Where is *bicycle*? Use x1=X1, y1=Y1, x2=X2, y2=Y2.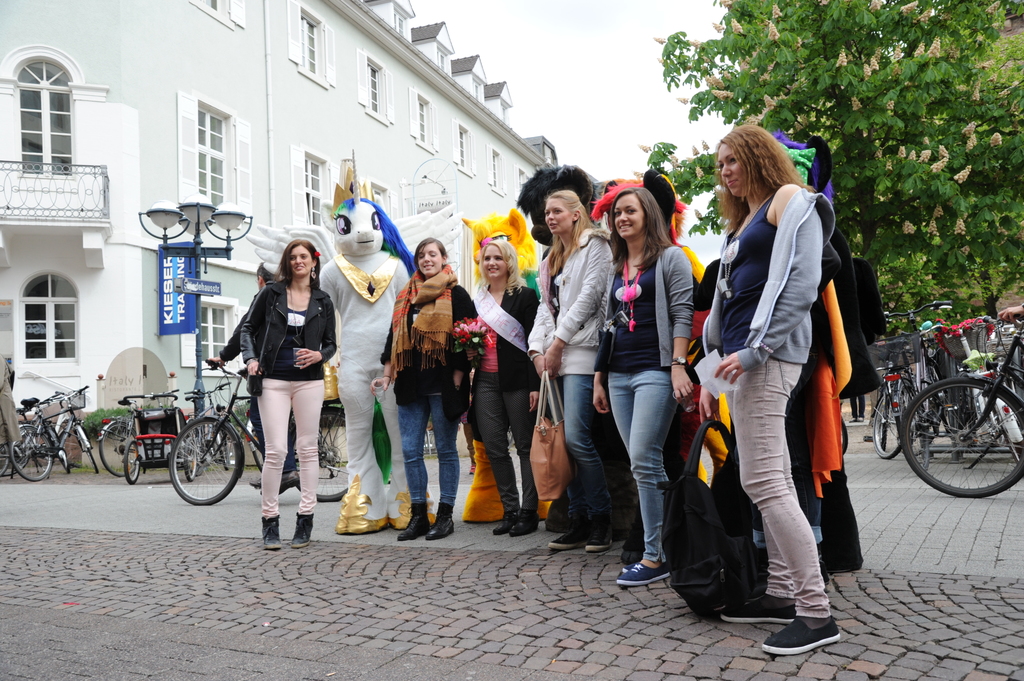
x1=862, y1=291, x2=956, y2=453.
